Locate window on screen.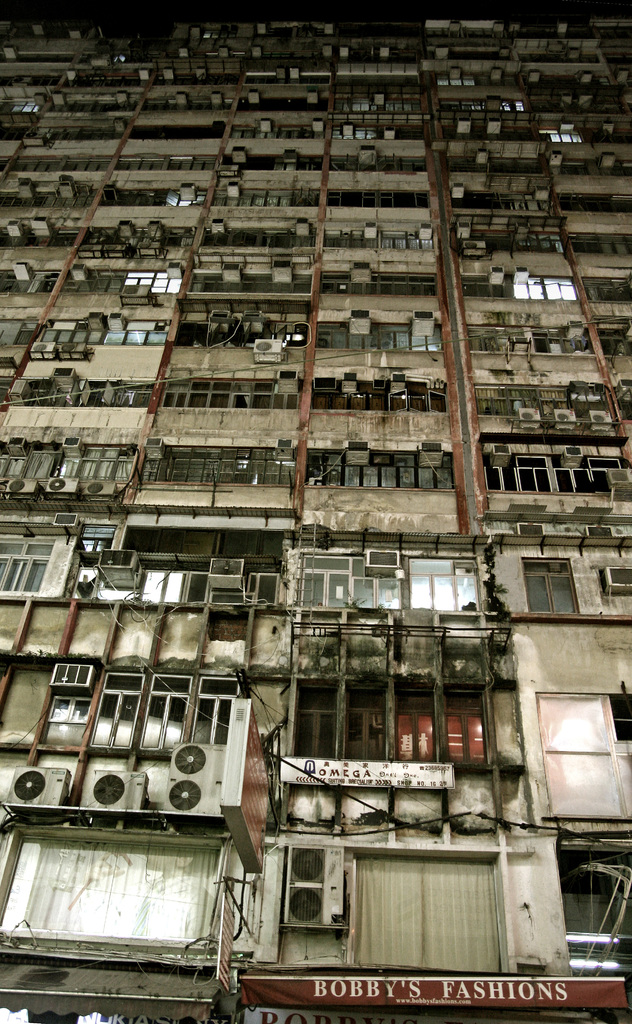
On screen at <box>532,686,631,831</box>.
